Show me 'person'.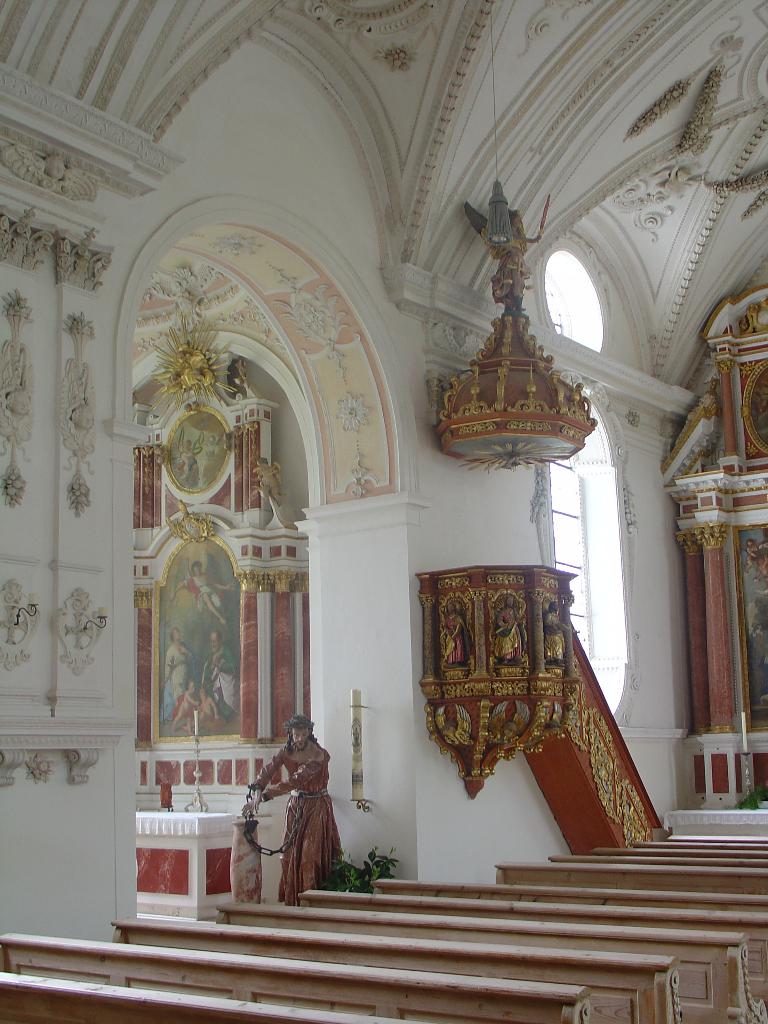
'person' is here: box=[254, 710, 354, 906].
